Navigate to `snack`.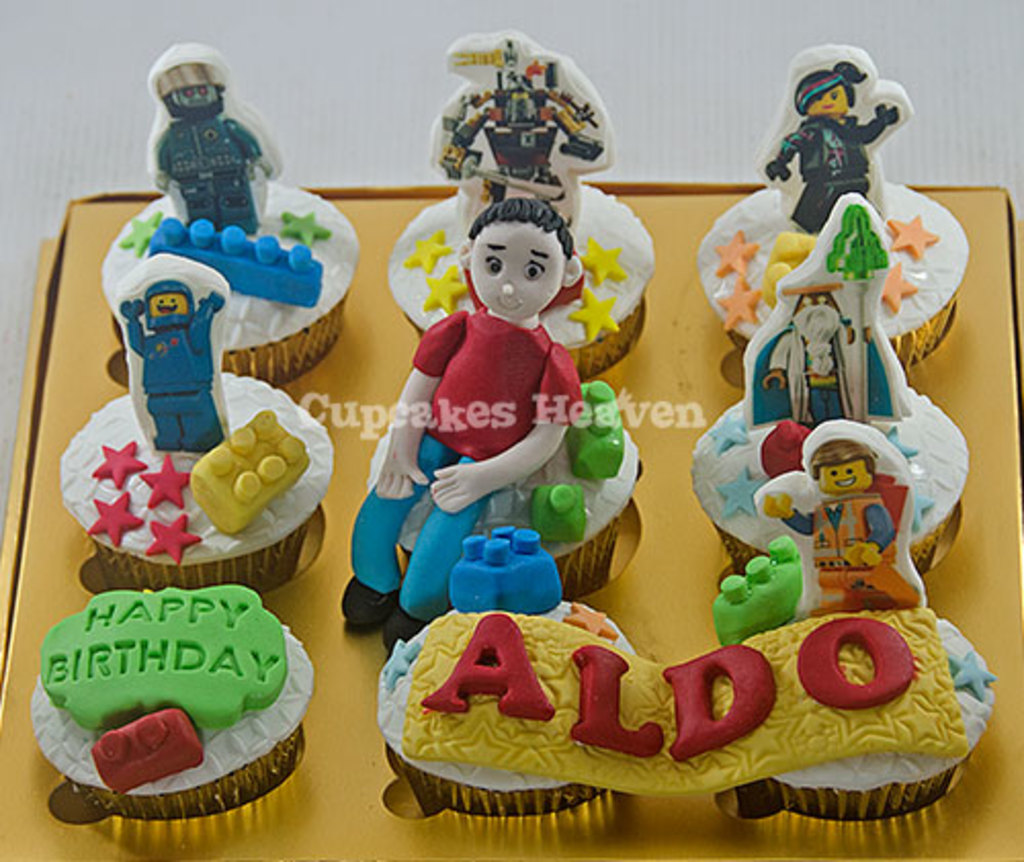
Navigation target: {"x1": 332, "y1": 195, "x2": 655, "y2": 655}.
